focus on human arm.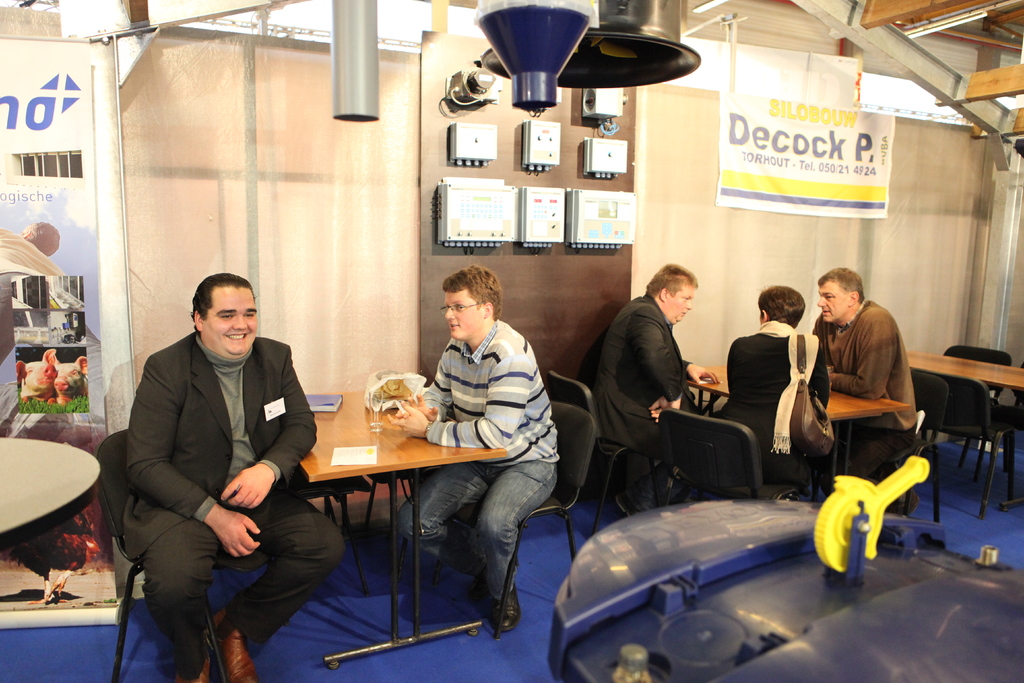
Focused at 684,357,723,384.
